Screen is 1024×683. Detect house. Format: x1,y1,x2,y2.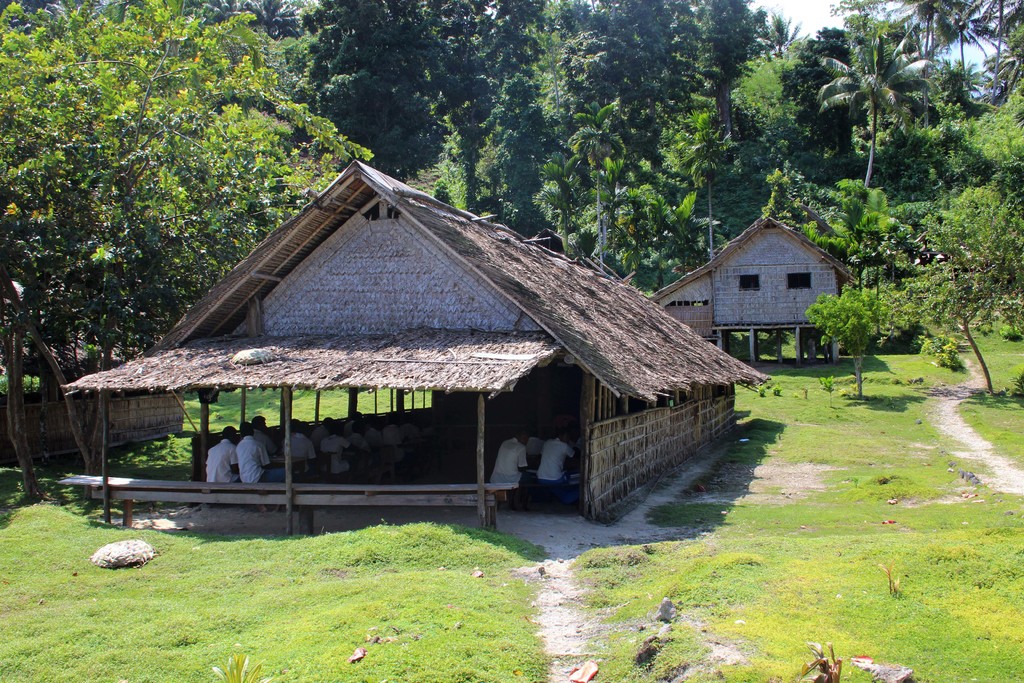
676,207,861,357.
